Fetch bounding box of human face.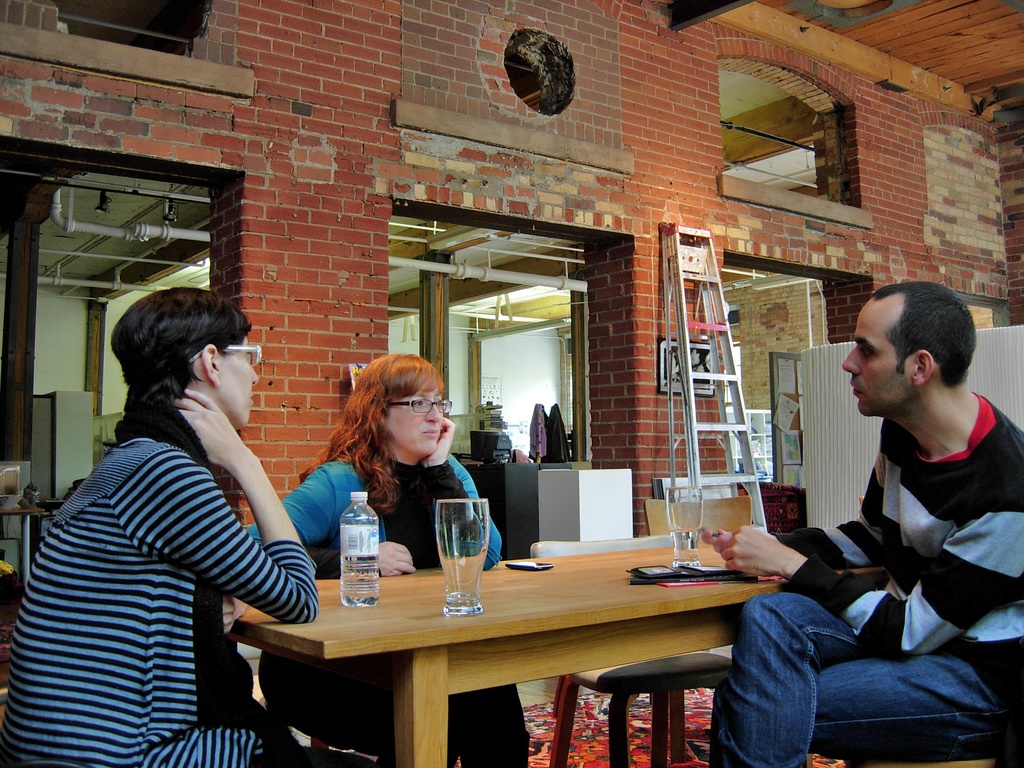
Bbox: <bbox>840, 291, 909, 415</bbox>.
